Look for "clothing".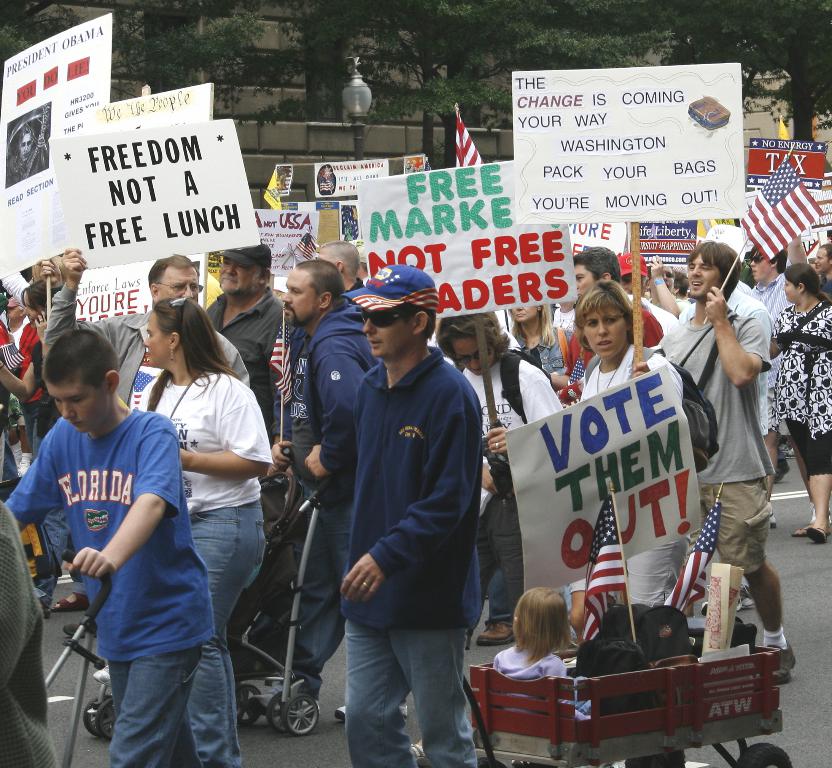
Found: 265,307,391,712.
